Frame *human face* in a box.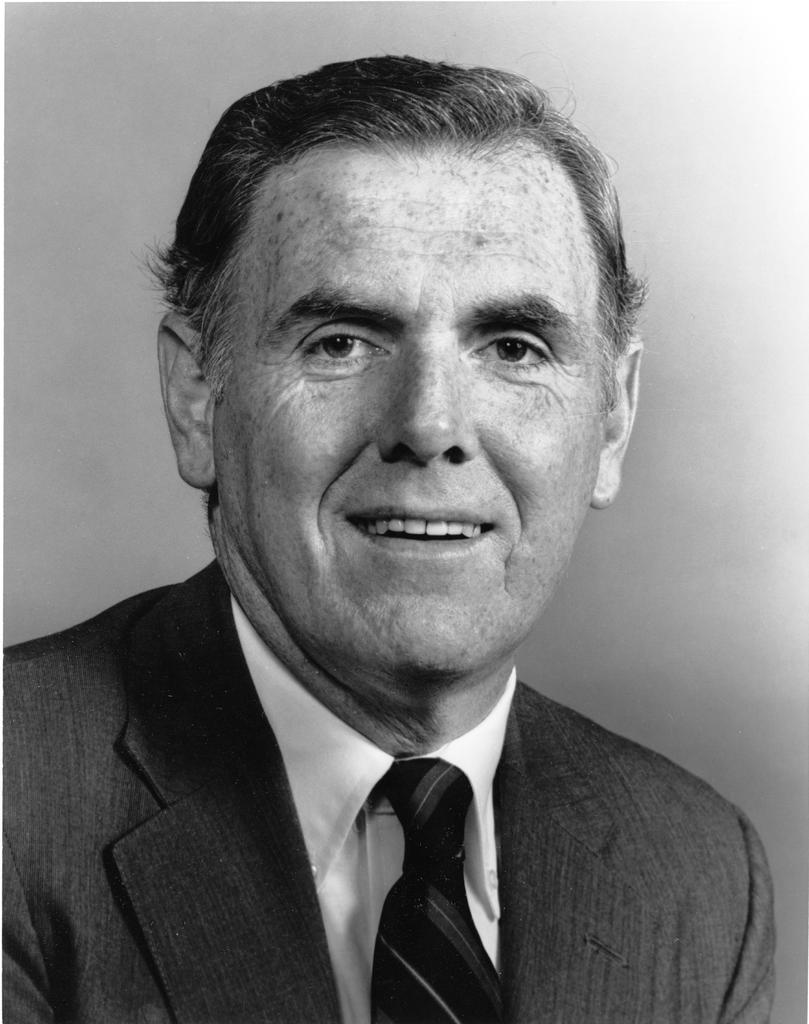
region(176, 85, 655, 690).
